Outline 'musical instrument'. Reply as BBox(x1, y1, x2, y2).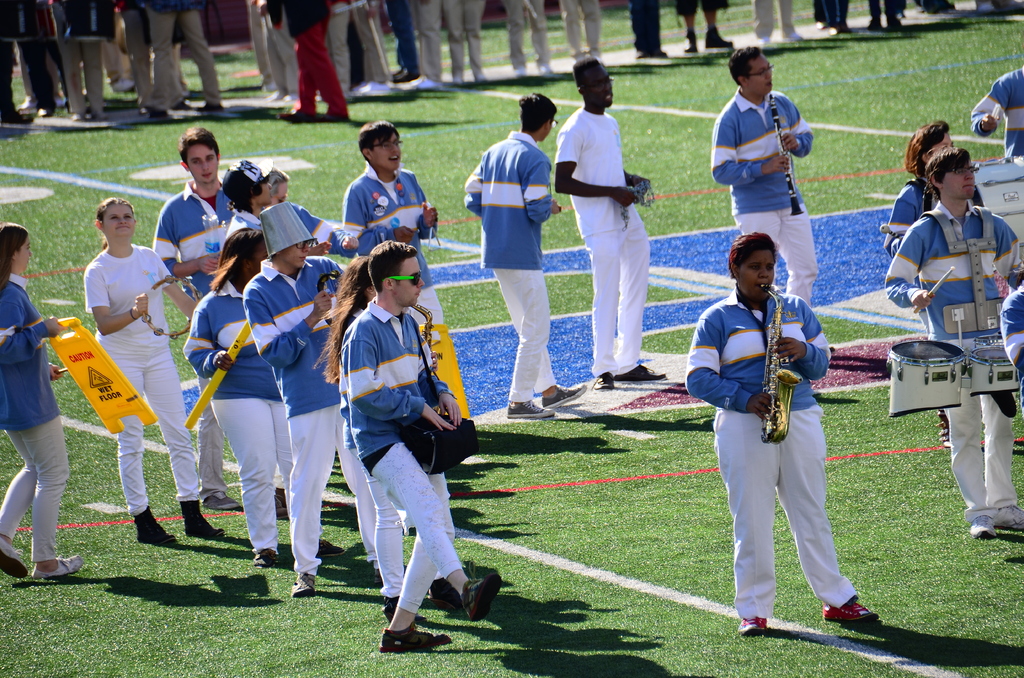
BBox(414, 301, 444, 377).
